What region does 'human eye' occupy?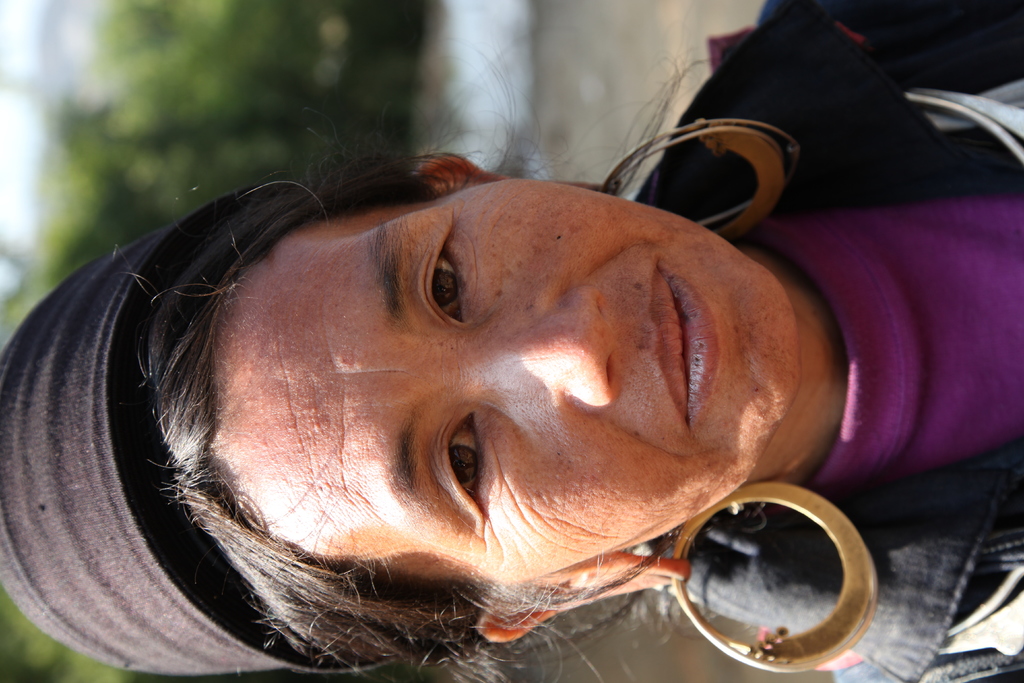
414,213,495,331.
